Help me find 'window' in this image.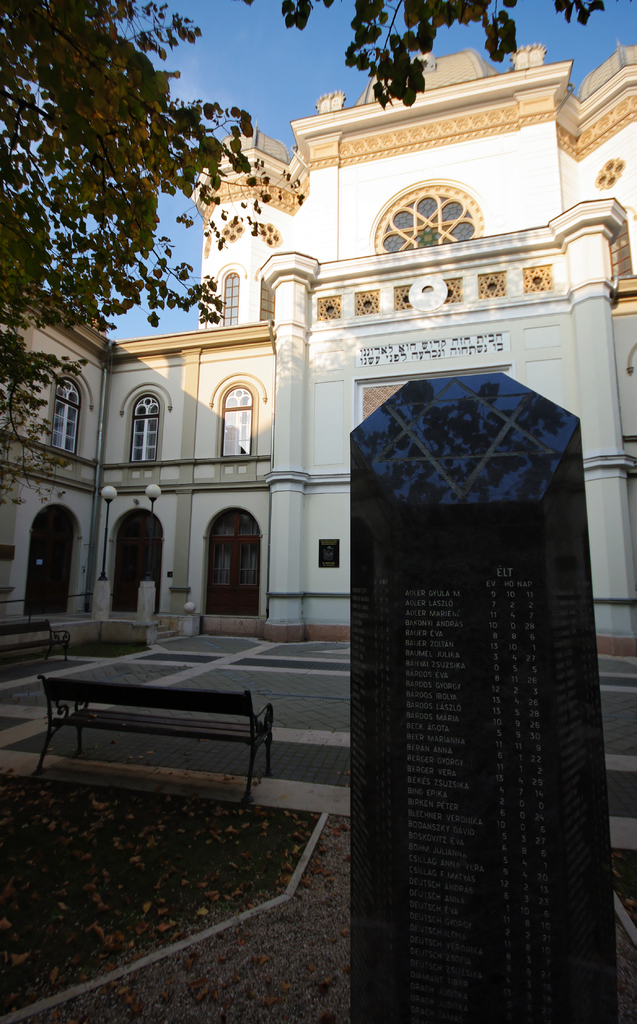
Found it: (219, 267, 239, 328).
